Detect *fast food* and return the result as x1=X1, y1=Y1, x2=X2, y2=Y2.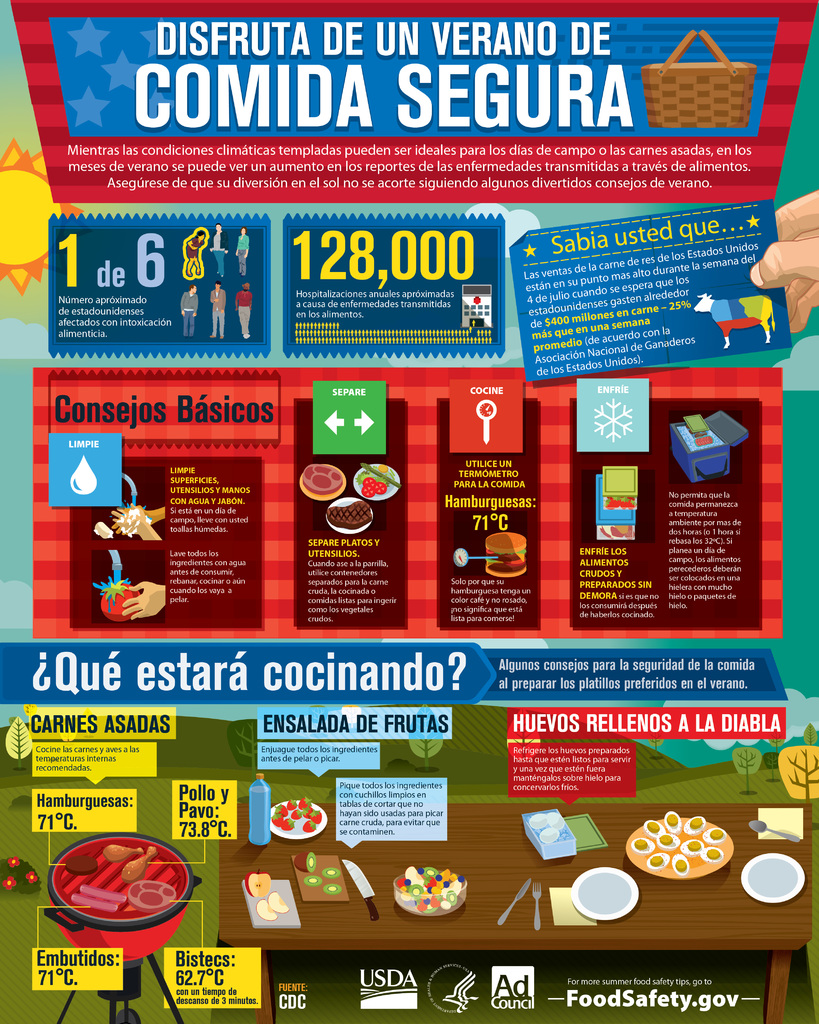
x1=484, y1=529, x2=526, y2=579.
